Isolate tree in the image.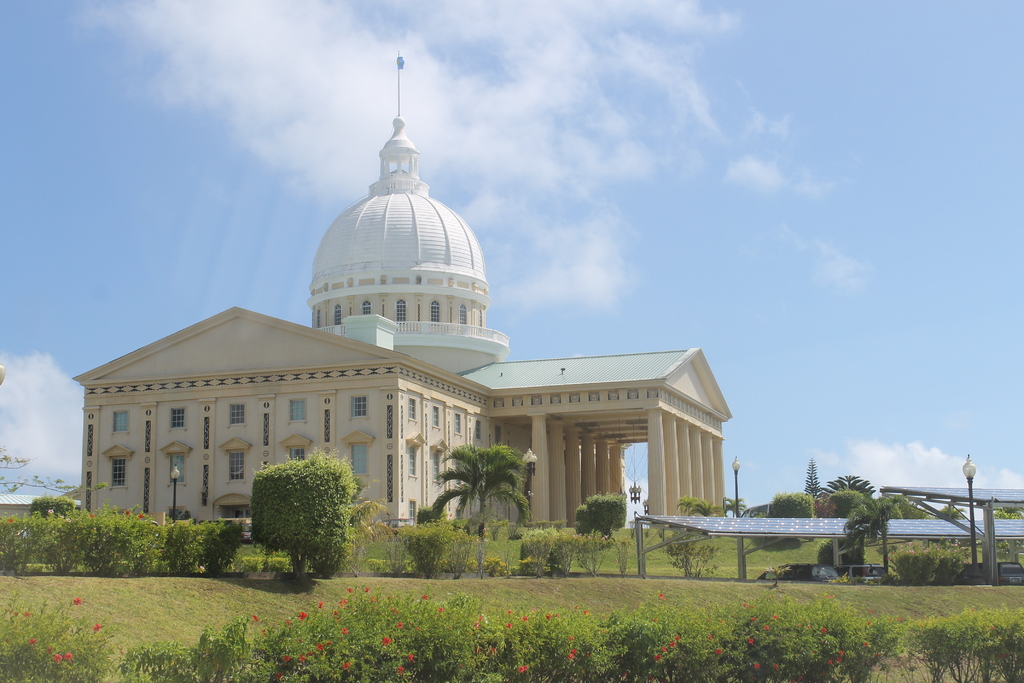
Isolated region: BBox(244, 443, 359, 582).
